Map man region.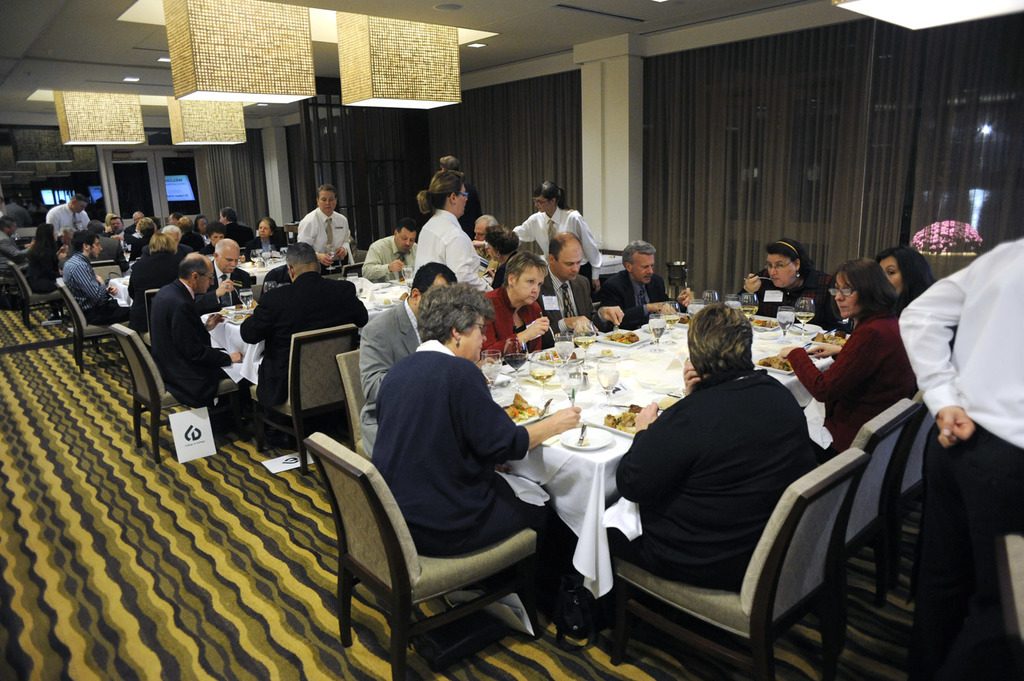
Mapped to bbox=(440, 154, 486, 236).
